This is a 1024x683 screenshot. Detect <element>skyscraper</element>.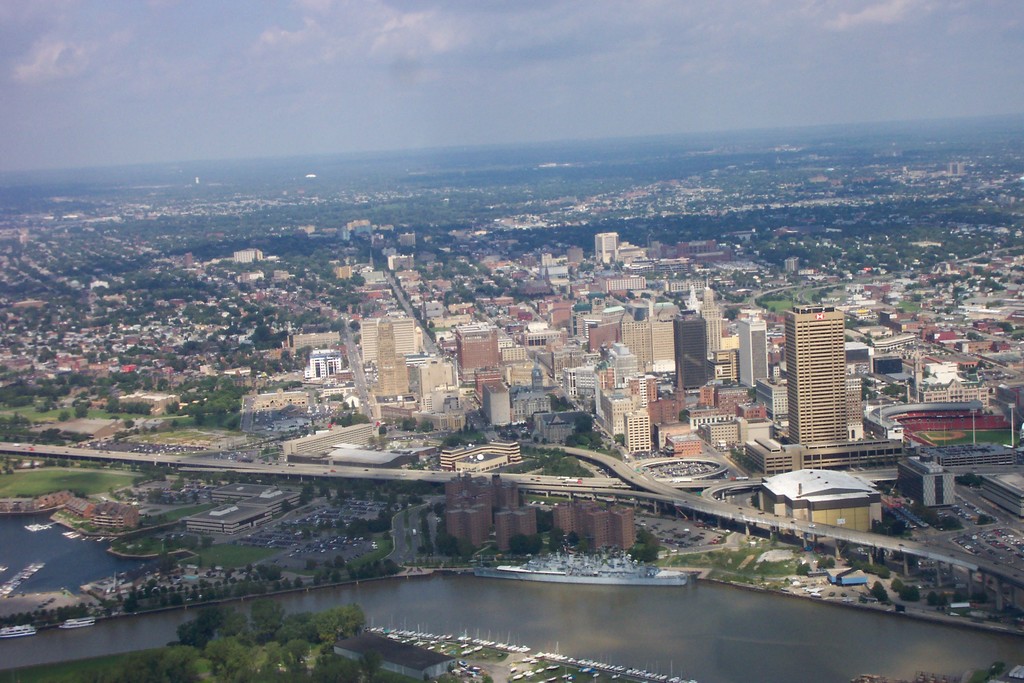
box(446, 322, 495, 378).
